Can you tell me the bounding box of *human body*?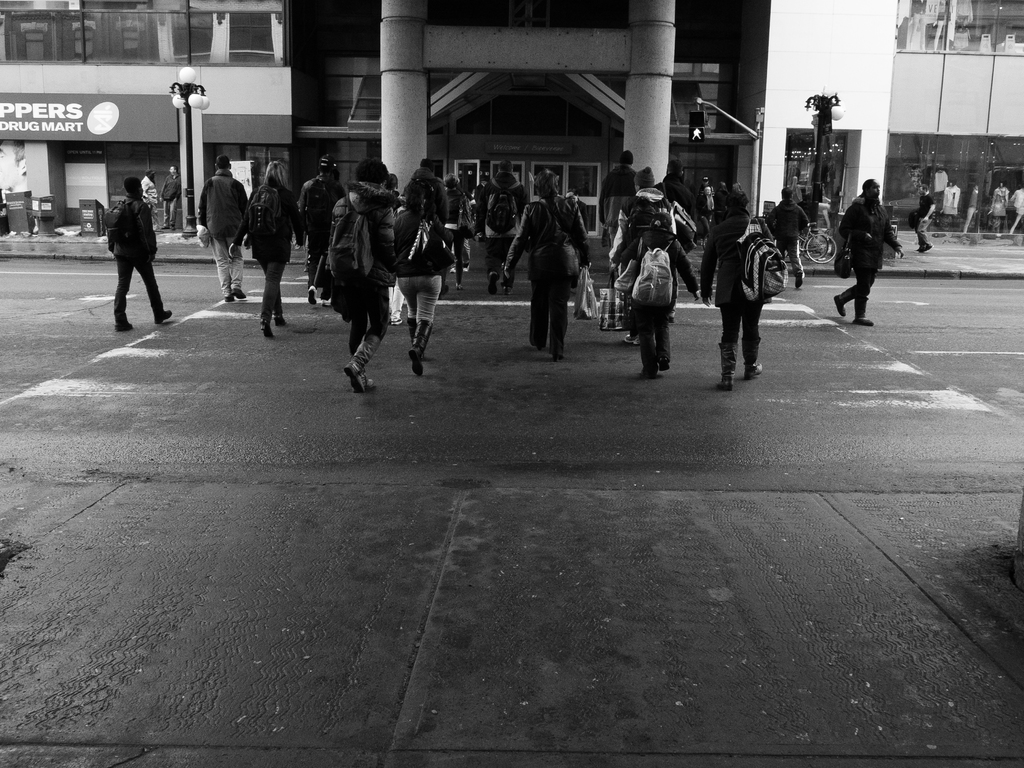
l=442, t=172, r=471, b=287.
